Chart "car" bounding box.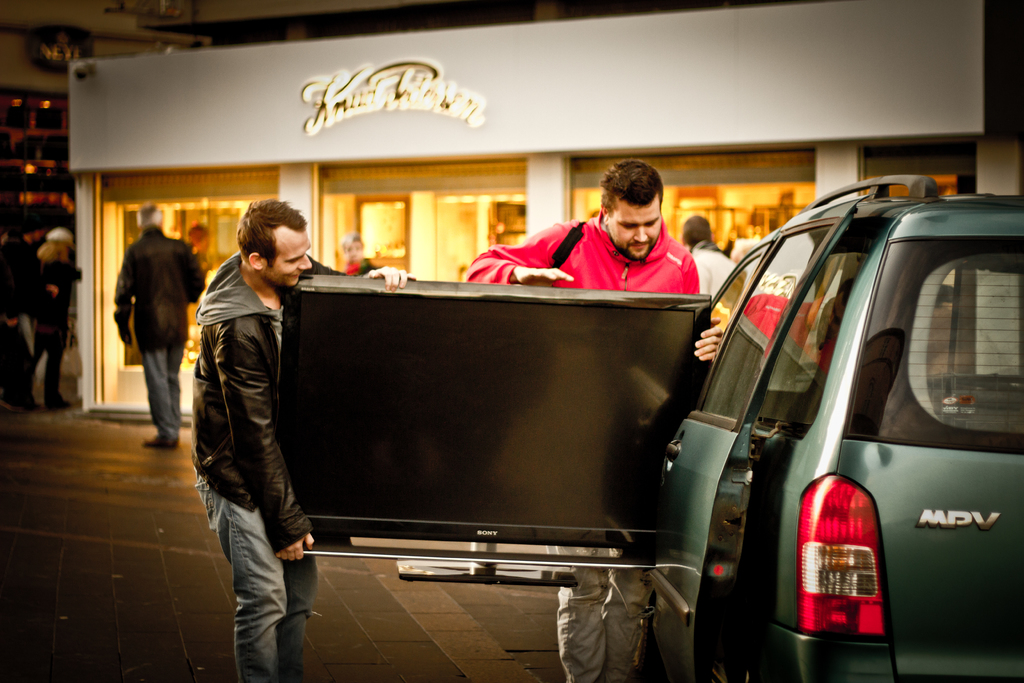
Charted: 630:173:1023:682.
